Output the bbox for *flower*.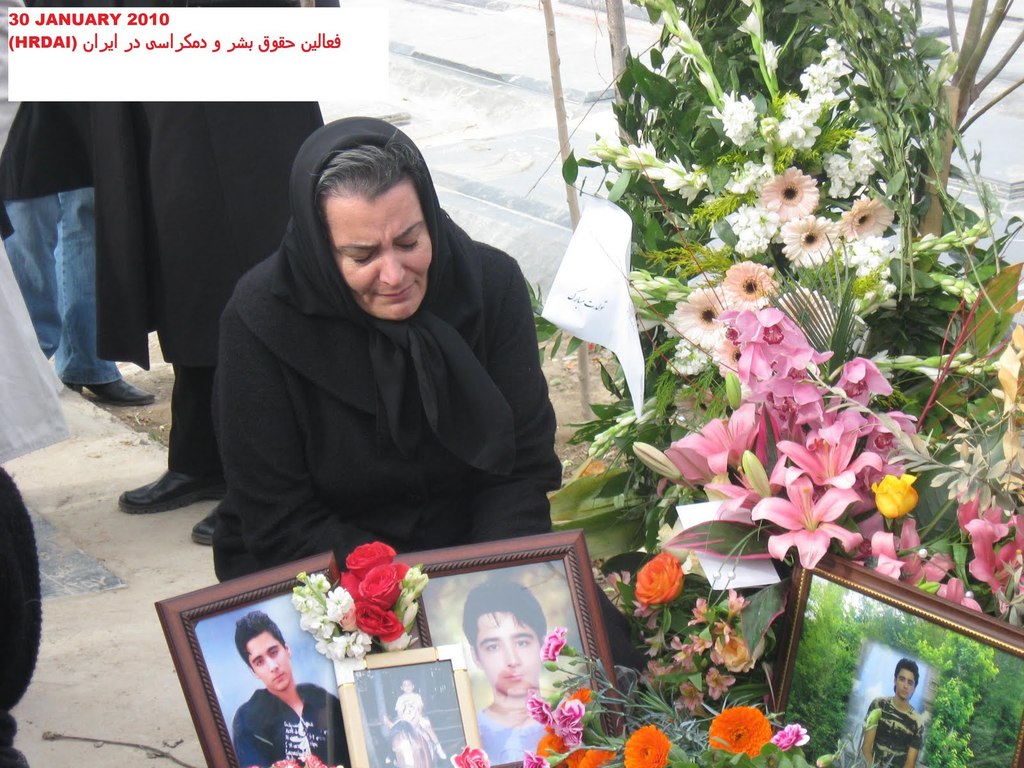
pyautogui.locateOnScreen(764, 725, 805, 745).
